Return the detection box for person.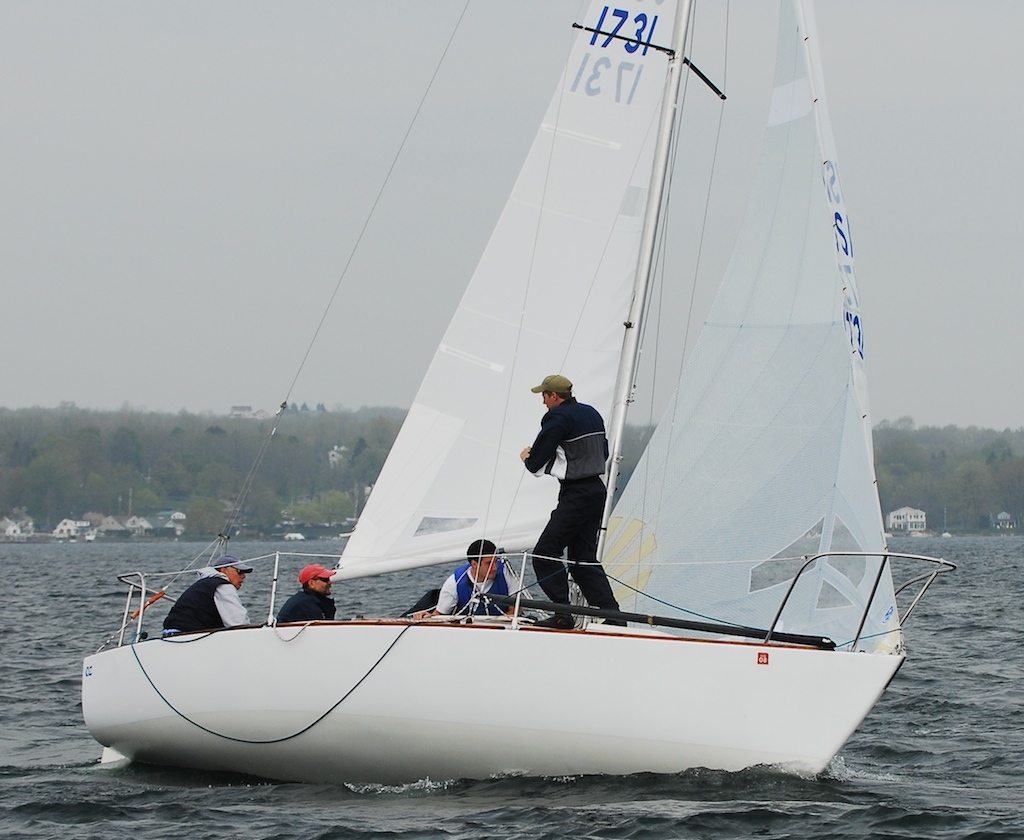
<region>144, 554, 272, 652</region>.
